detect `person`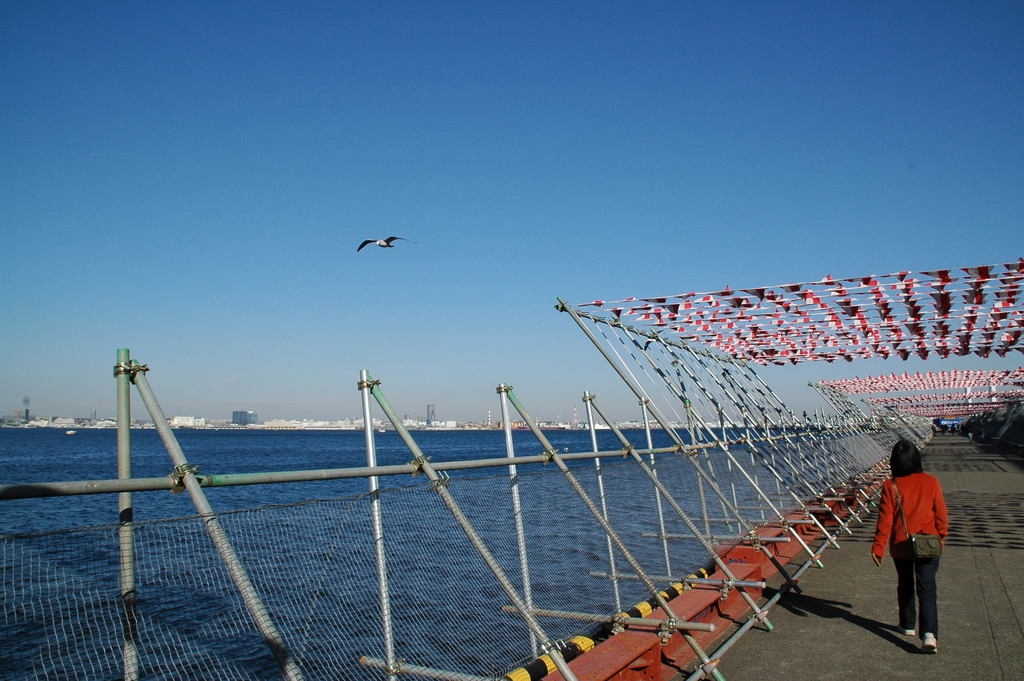
crop(886, 424, 966, 657)
